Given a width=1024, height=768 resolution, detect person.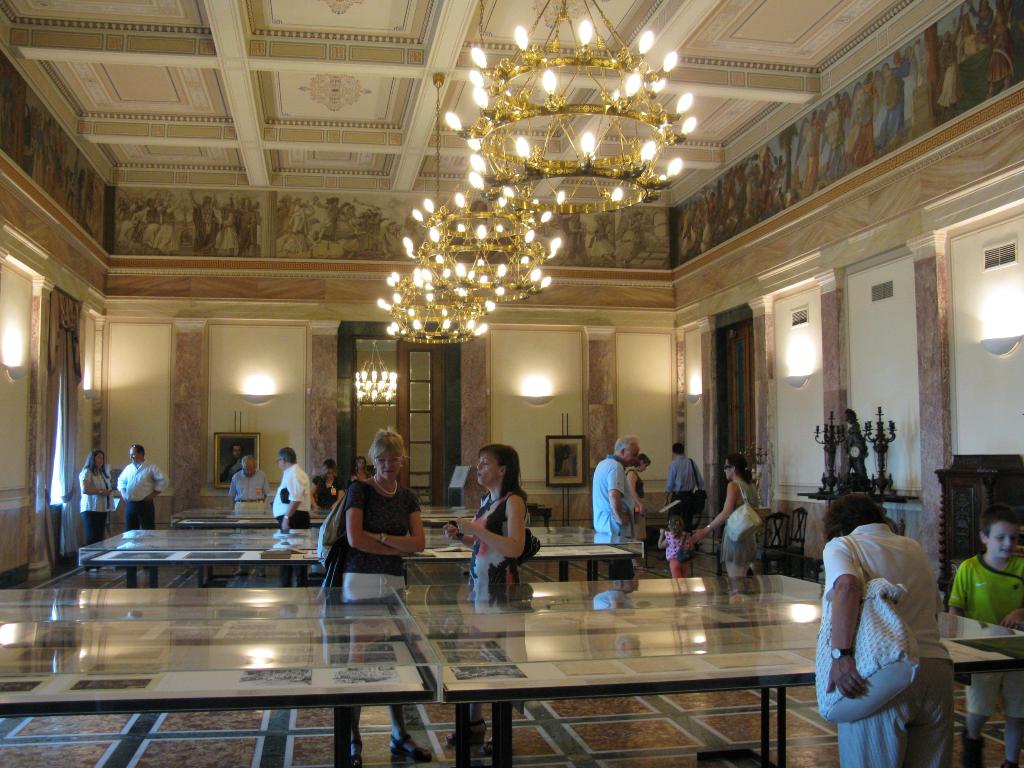
[949,506,1023,767].
